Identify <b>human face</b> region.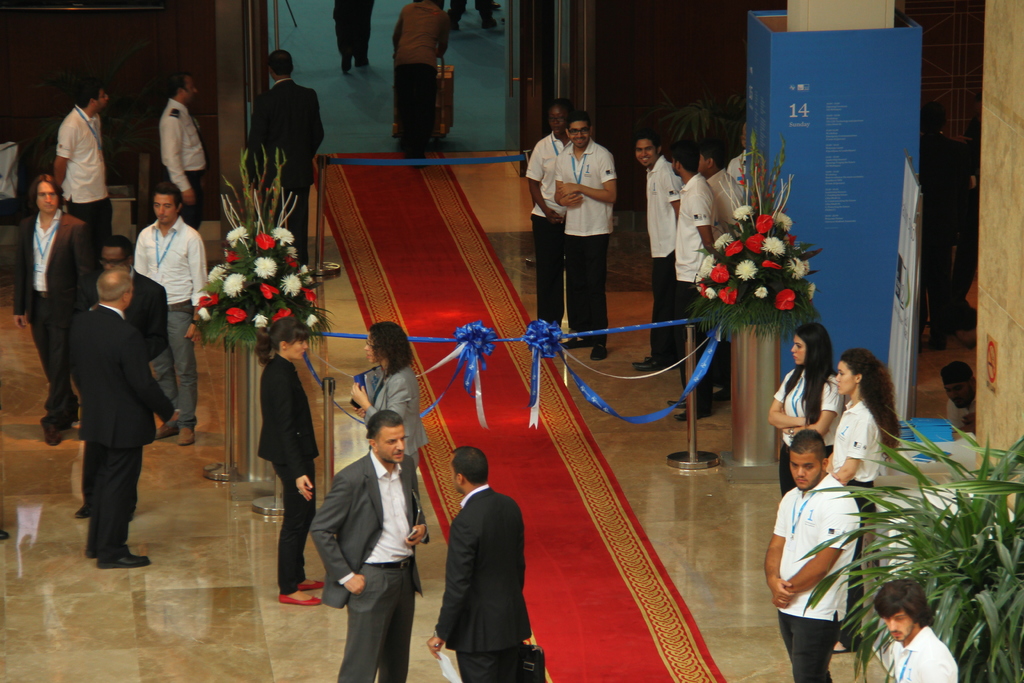
Region: (378,427,404,463).
